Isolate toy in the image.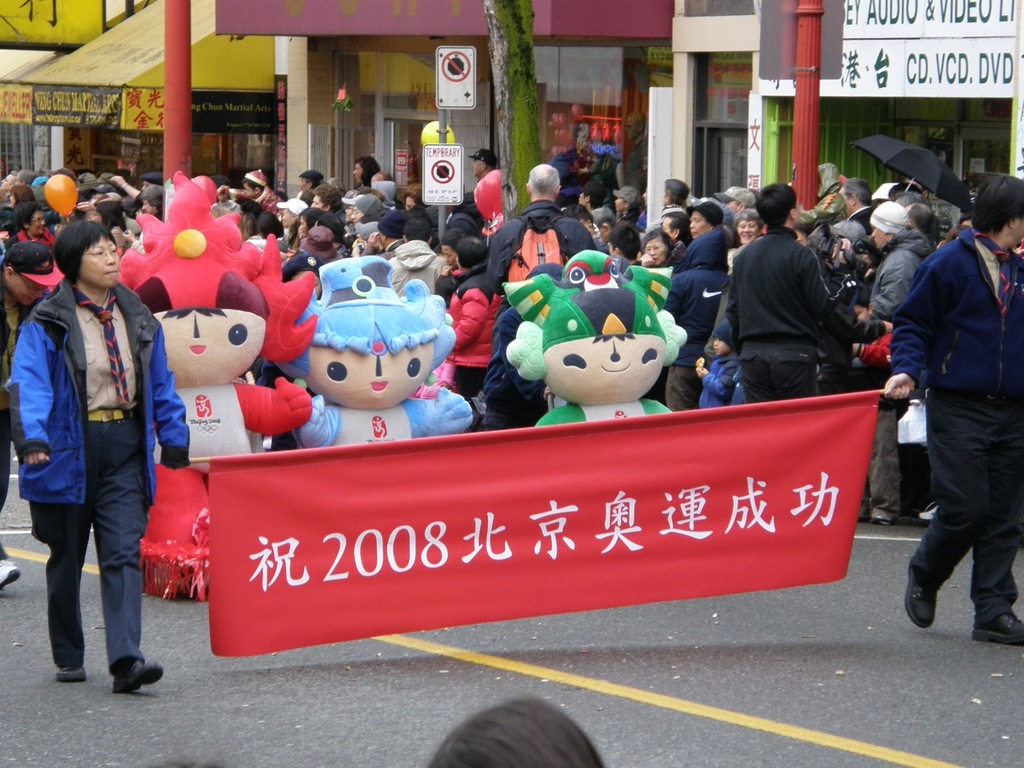
Isolated region: 506, 247, 678, 428.
